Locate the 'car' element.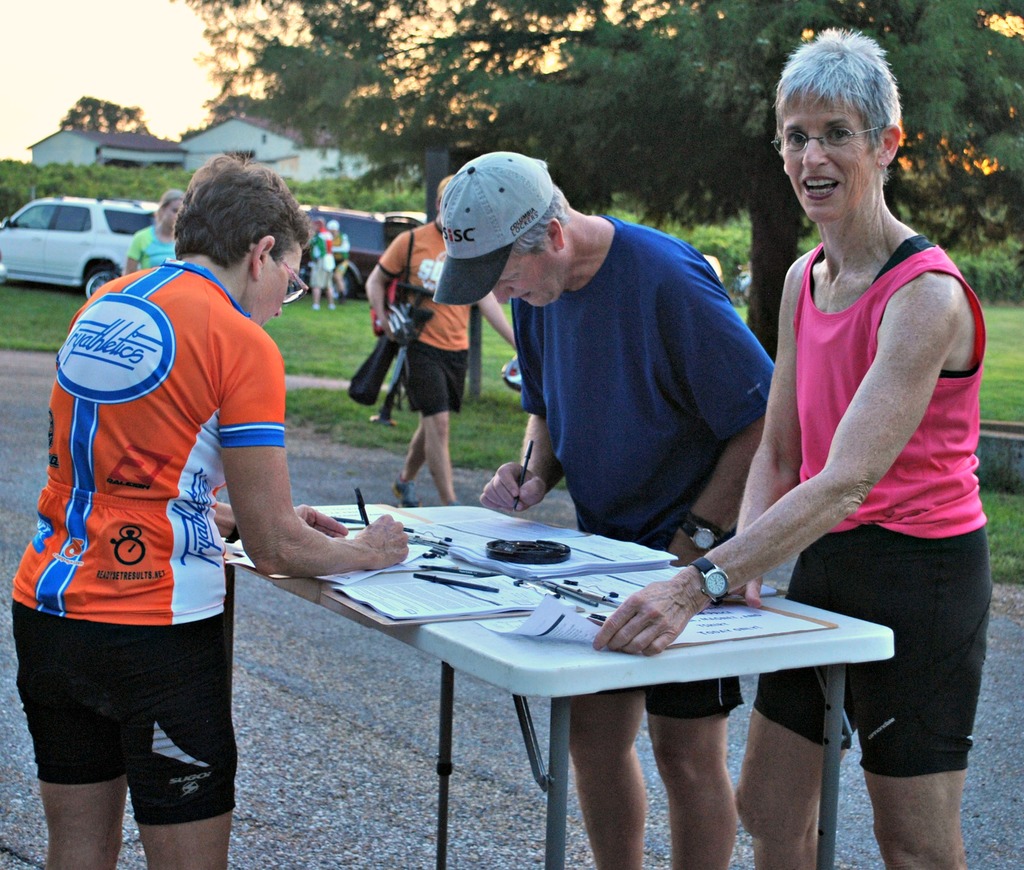
Element bbox: 298 205 428 294.
